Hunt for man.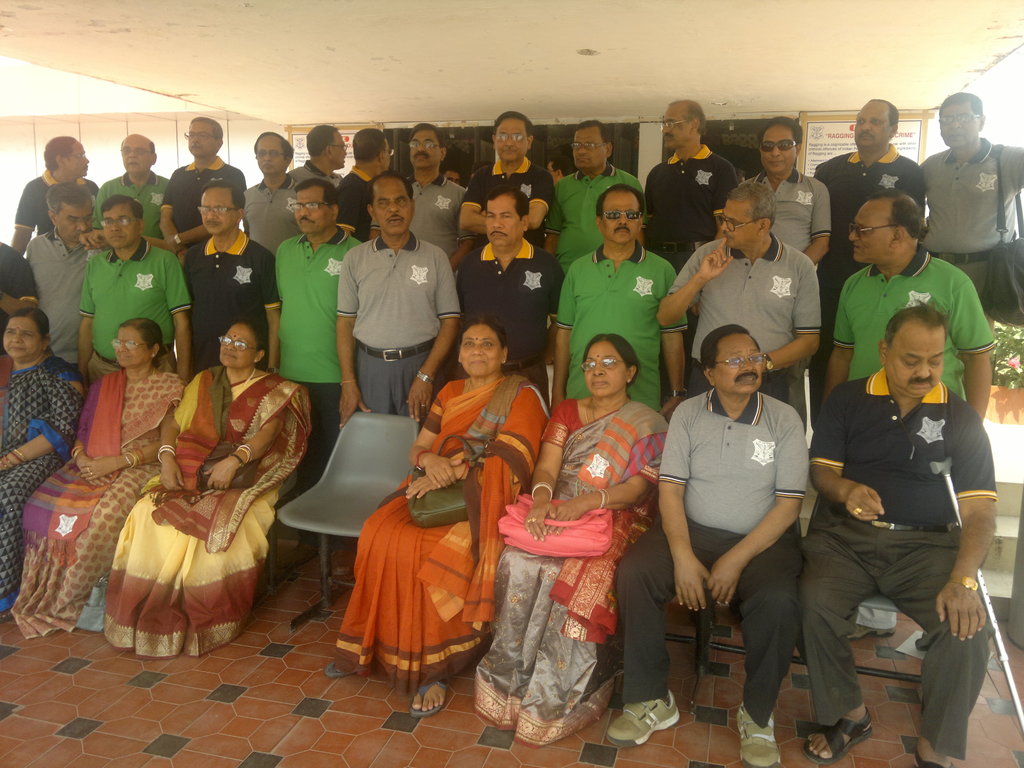
Hunted down at bbox(541, 120, 642, 274).
